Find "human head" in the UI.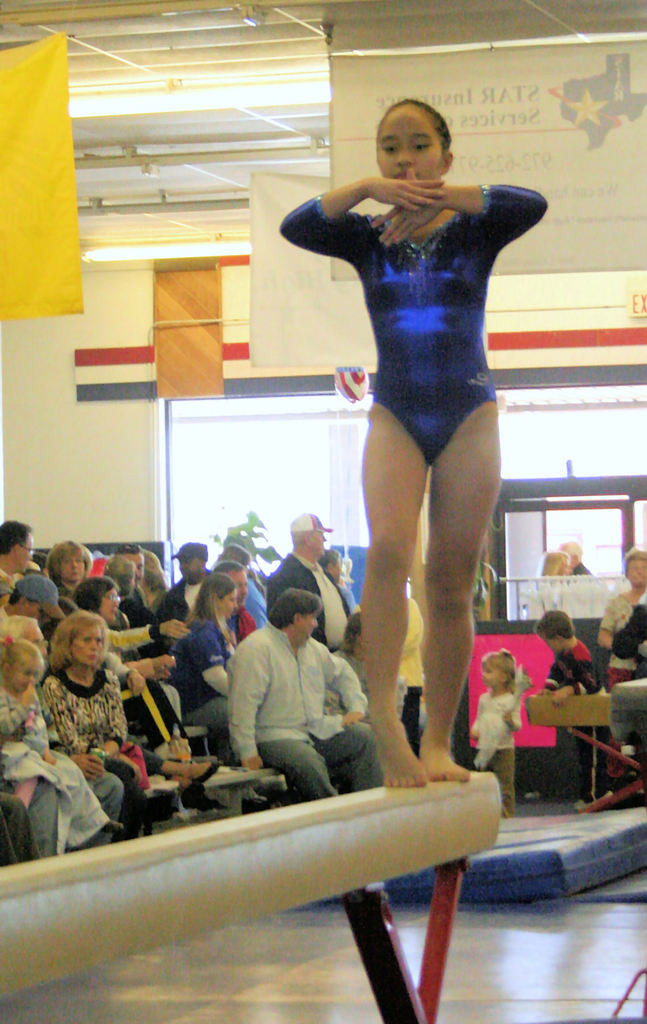
UI element at <bbox>620, 545, 646, 593</bbox>.
